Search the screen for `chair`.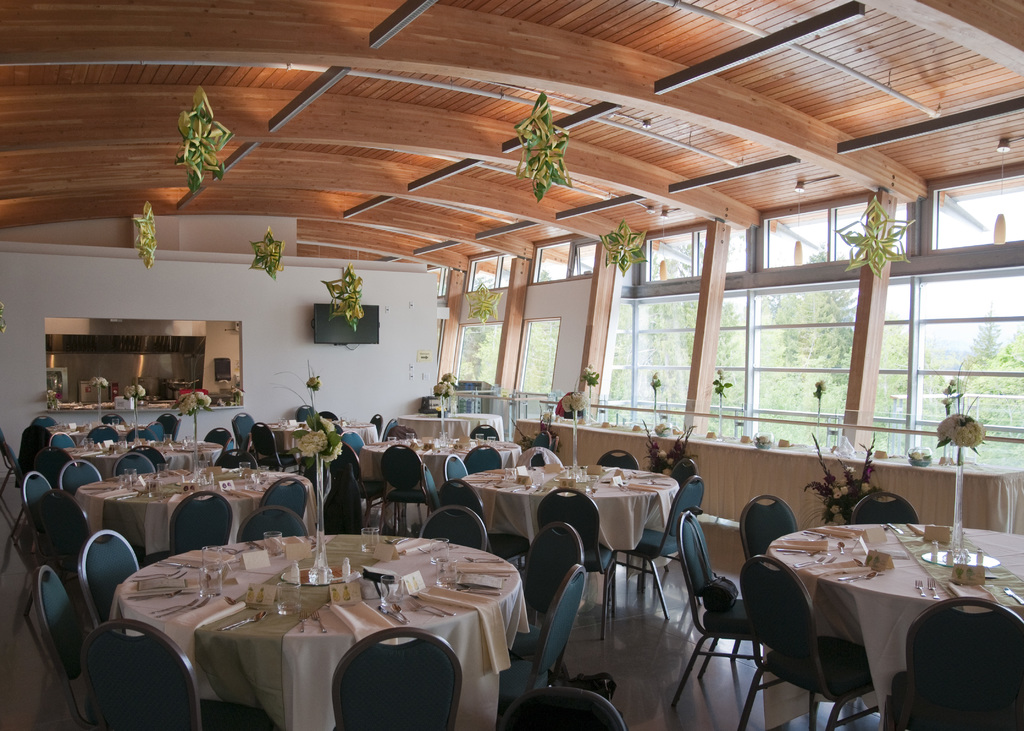
Found at rect(512, 449, 556, 471).
